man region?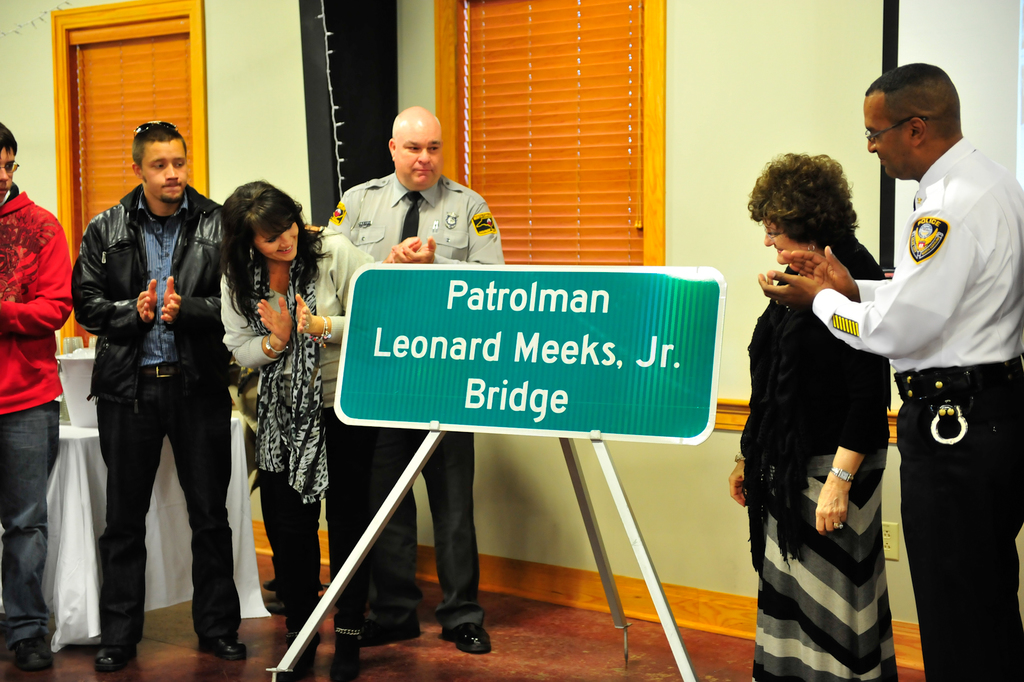
(left=754, top=52, right=1023, bottom=681)
